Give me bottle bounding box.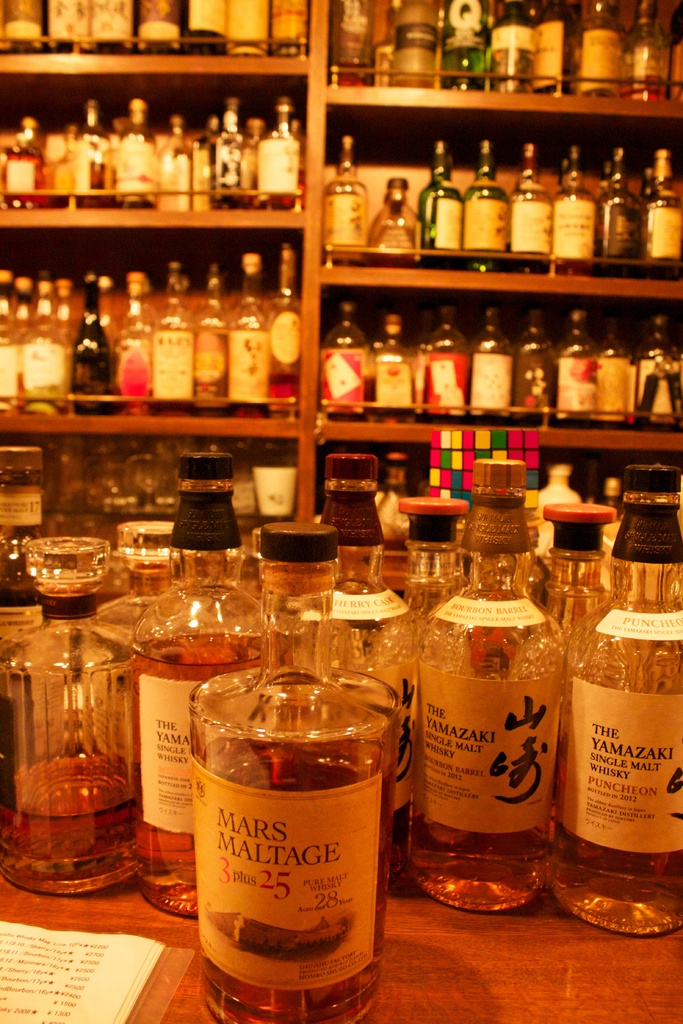
[638, 147, 656, 209].
